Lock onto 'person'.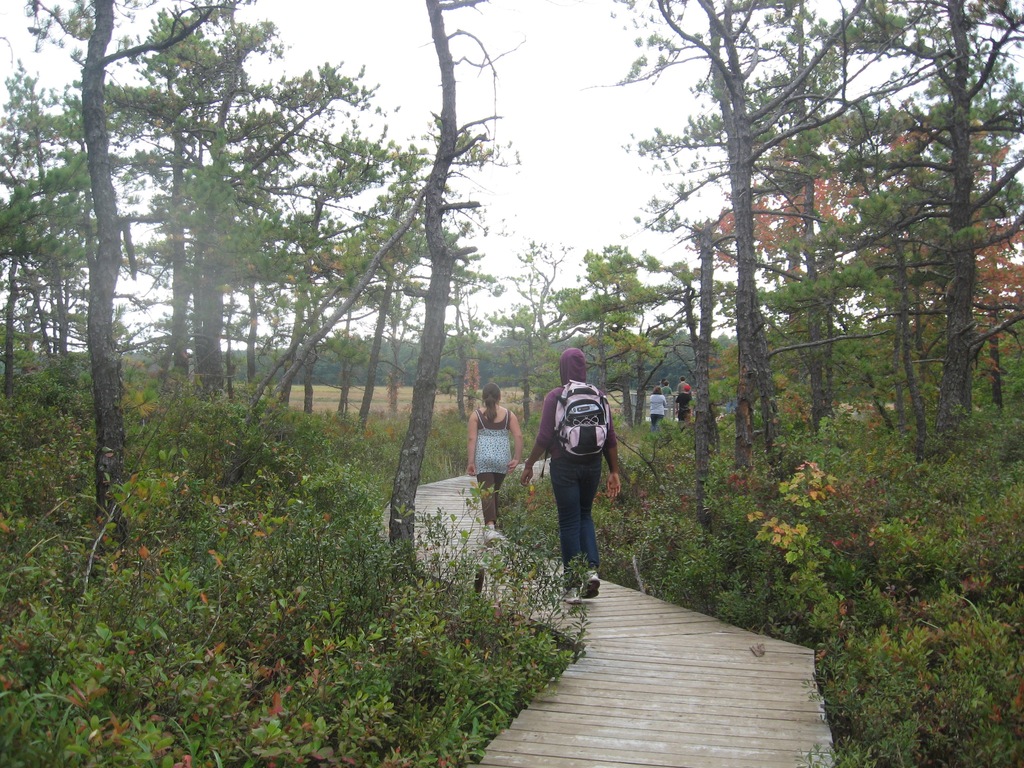
Locked: [x1=463, y1=385, x2=524, y2=541].
